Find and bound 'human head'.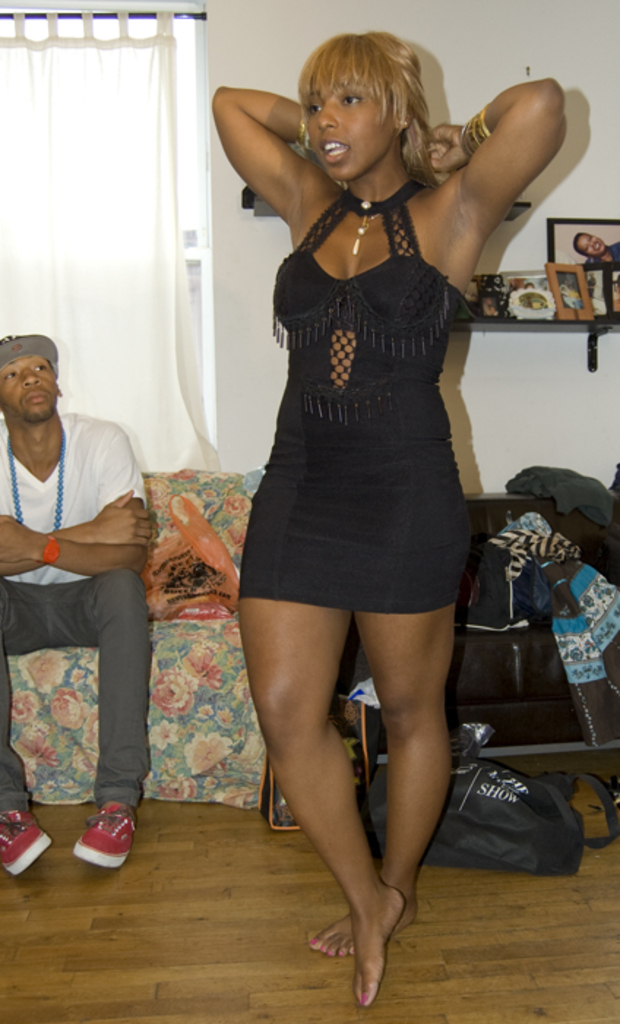
Bound: 0/332/66/421.
